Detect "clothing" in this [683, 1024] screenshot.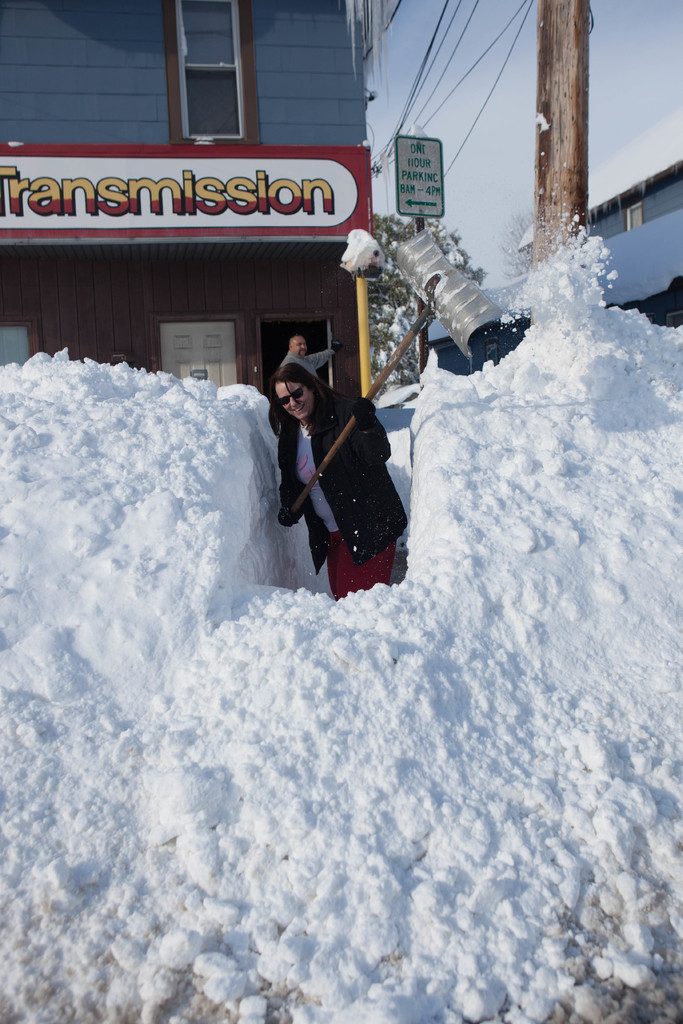
Detection: BBox(284, 347, 329, 389).
